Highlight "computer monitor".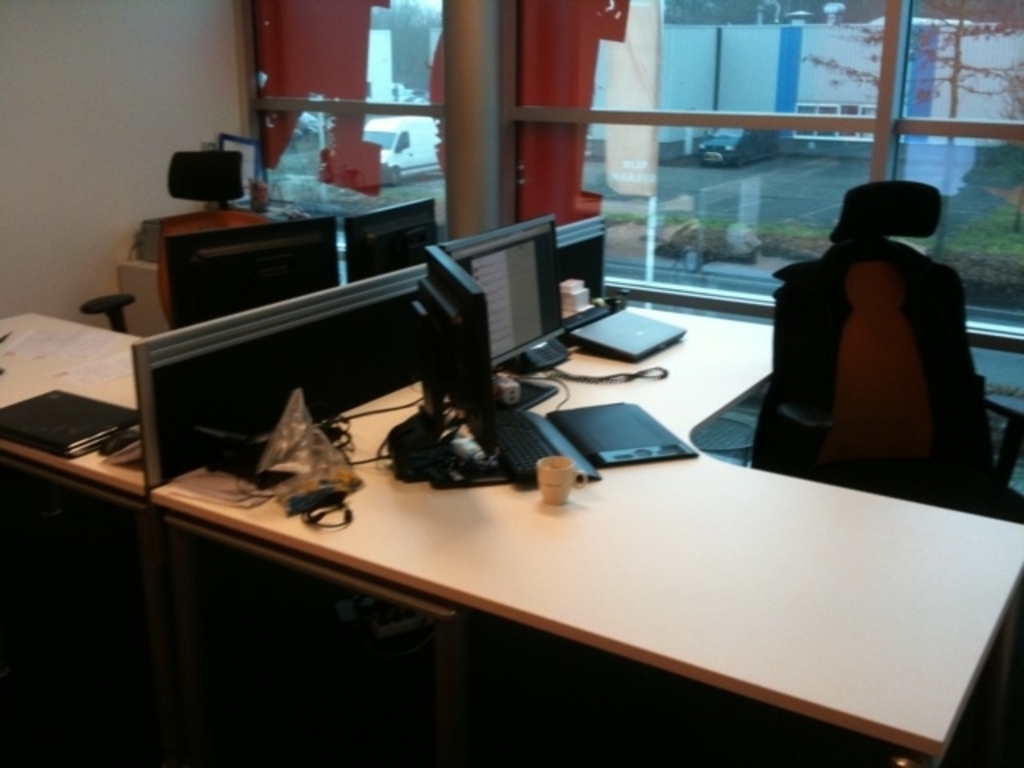
Highlighted region: <region>408, 246, 502, 437</region>.
